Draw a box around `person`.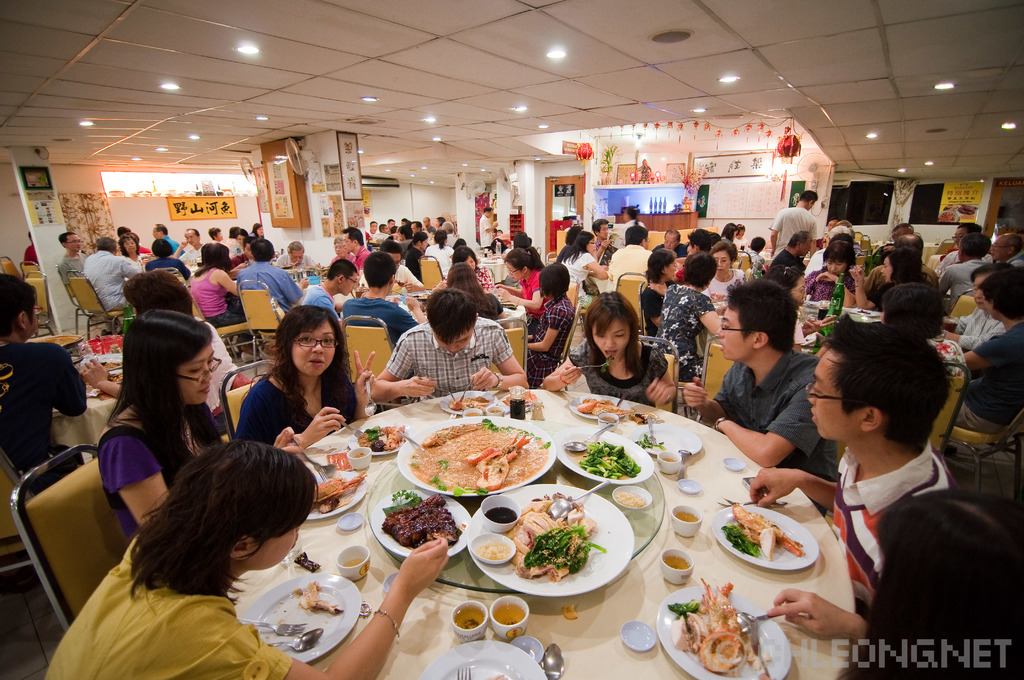
locate(93, 307, 306, 540).
